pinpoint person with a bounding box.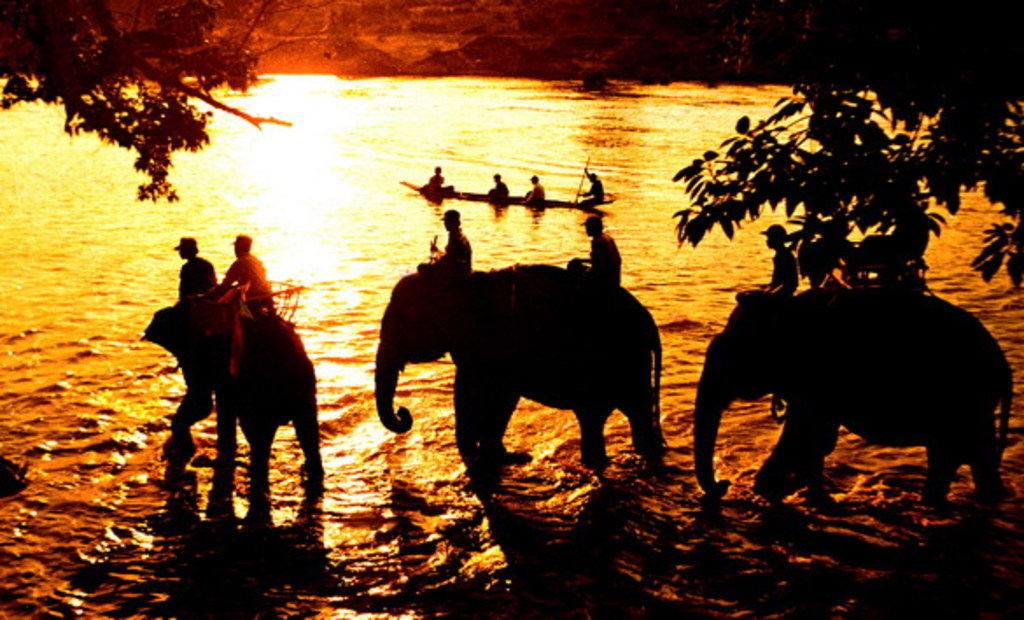
left=410, top=205, right=476, bottom=285.
